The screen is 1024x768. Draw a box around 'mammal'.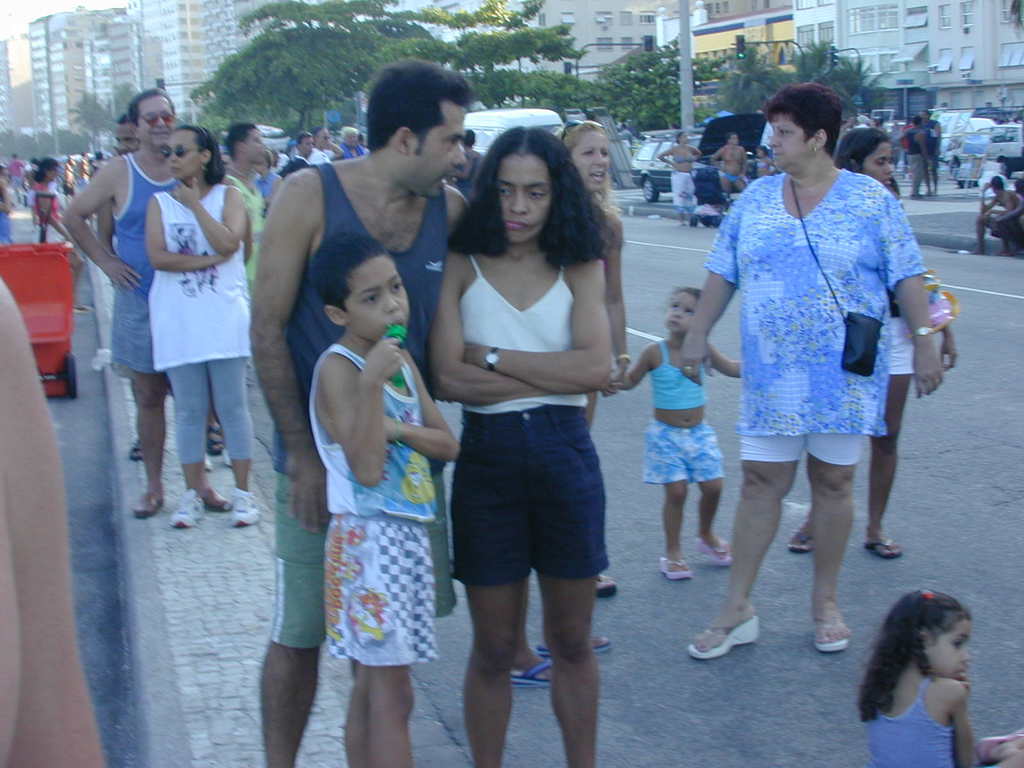
(x1=221, y1=122, x2=266, y2=214).
